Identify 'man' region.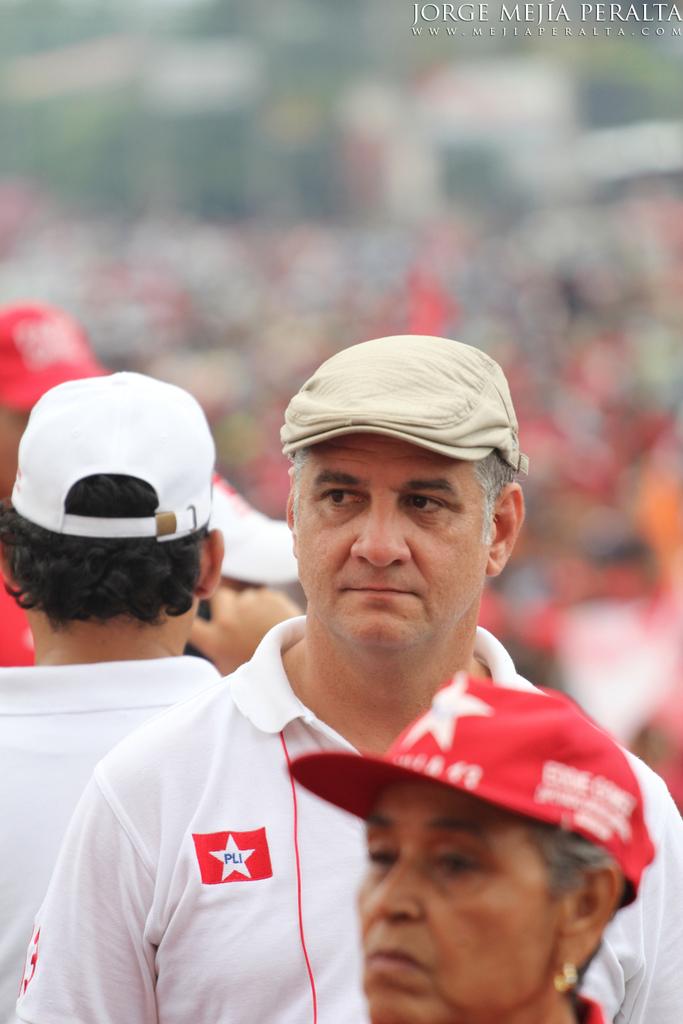
Region: bbox(0, 369, 263, 1023).
